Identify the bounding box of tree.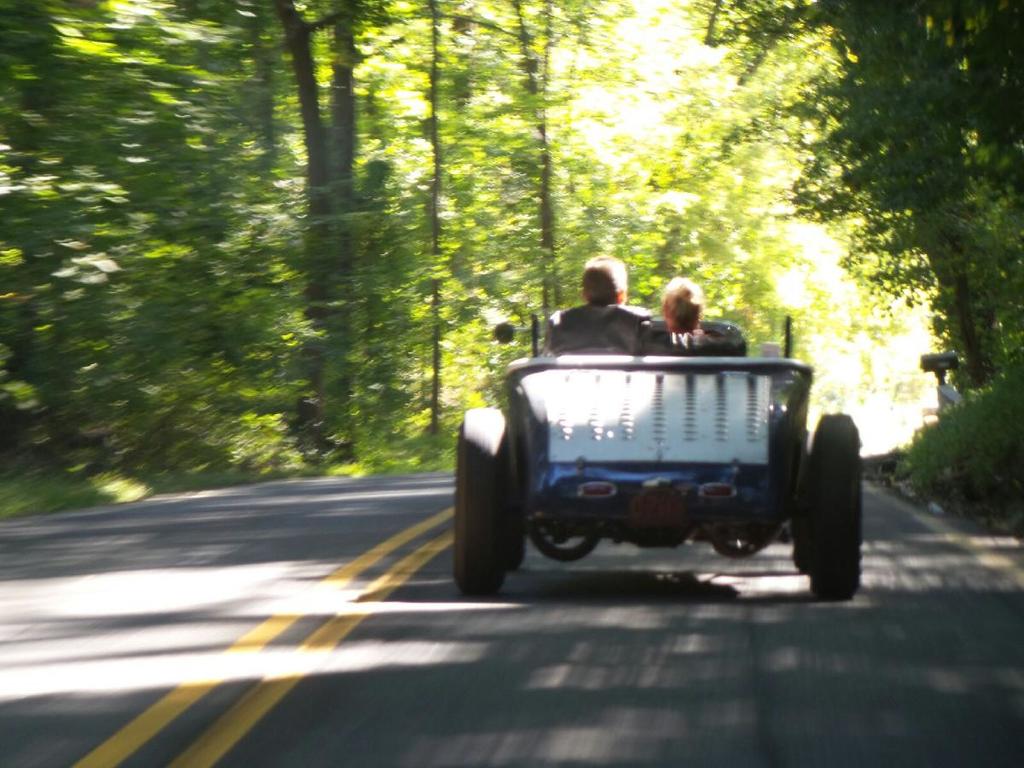
<box>622,0,820,340</box>.
